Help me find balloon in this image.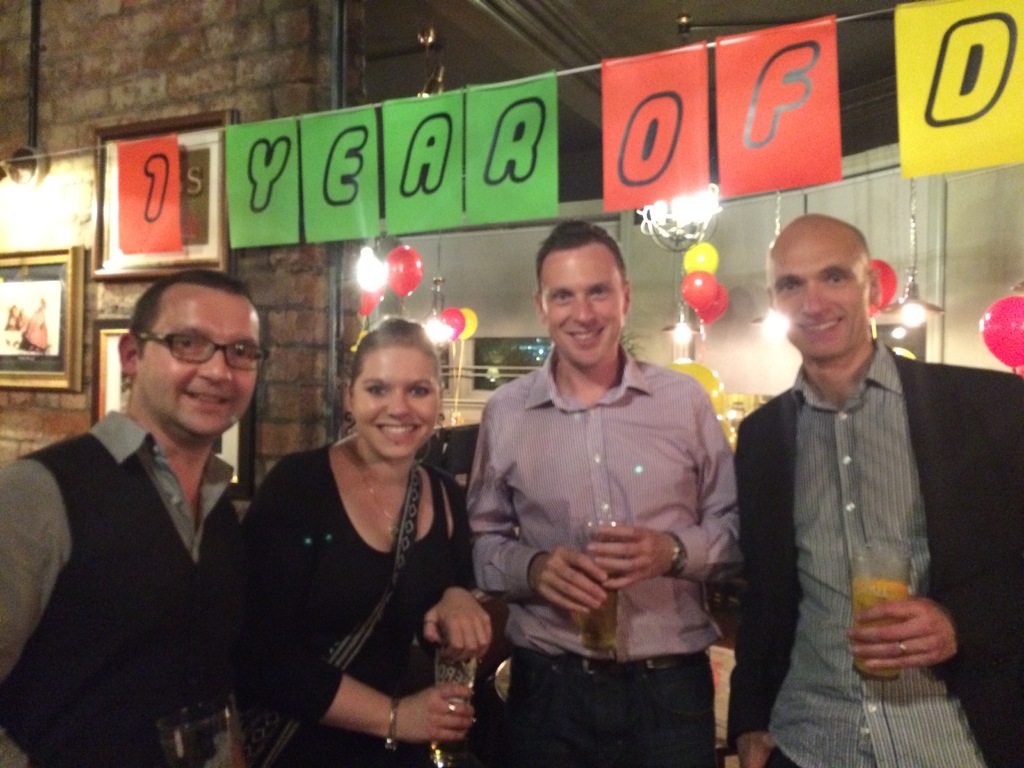
Found it: left=975, top=291, right=1023, bottom=371.
